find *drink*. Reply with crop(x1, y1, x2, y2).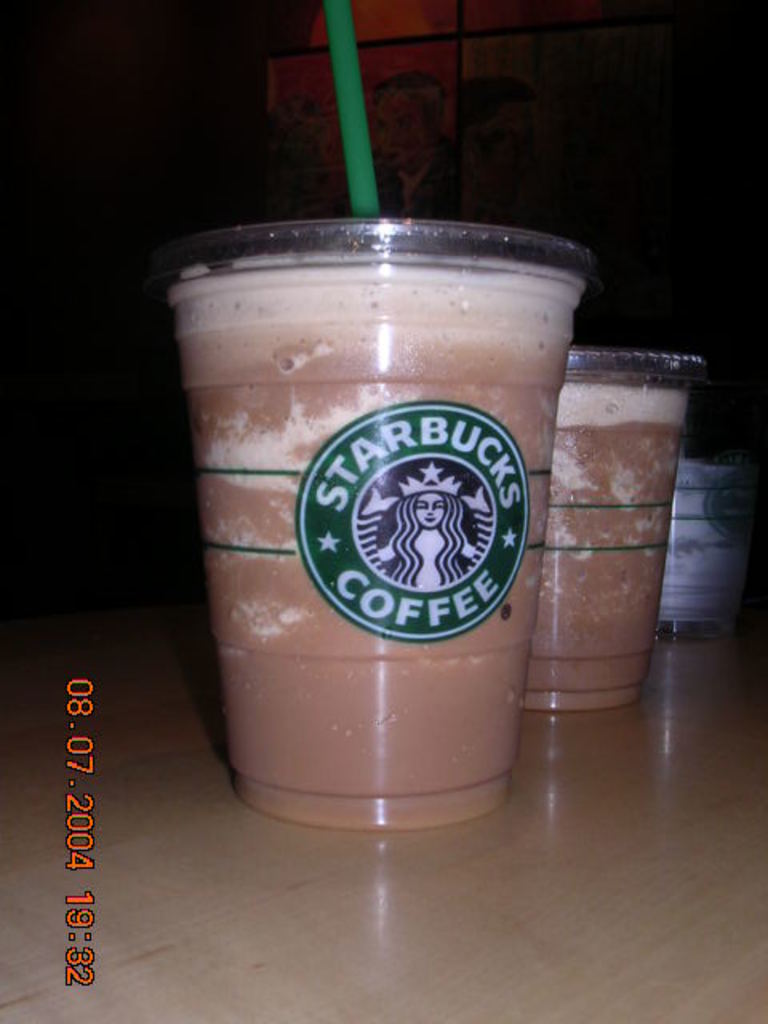
crop(525, 352, 699, 712).
